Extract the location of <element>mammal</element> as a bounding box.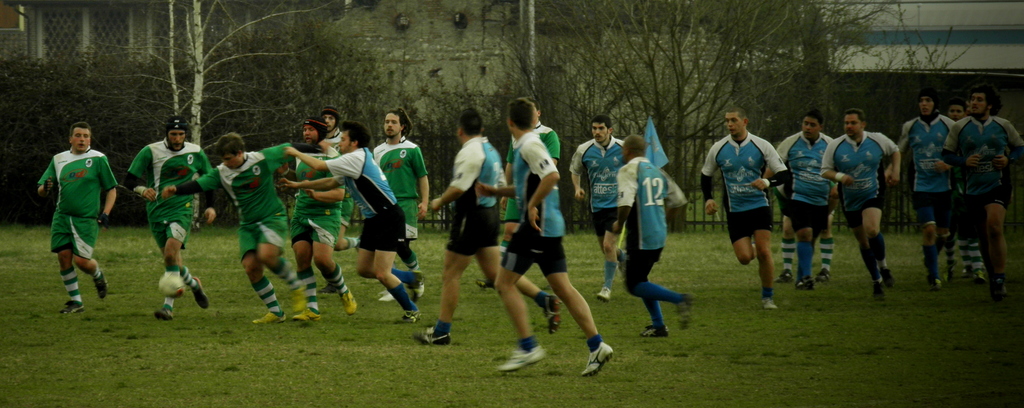
700/102/794/310.
